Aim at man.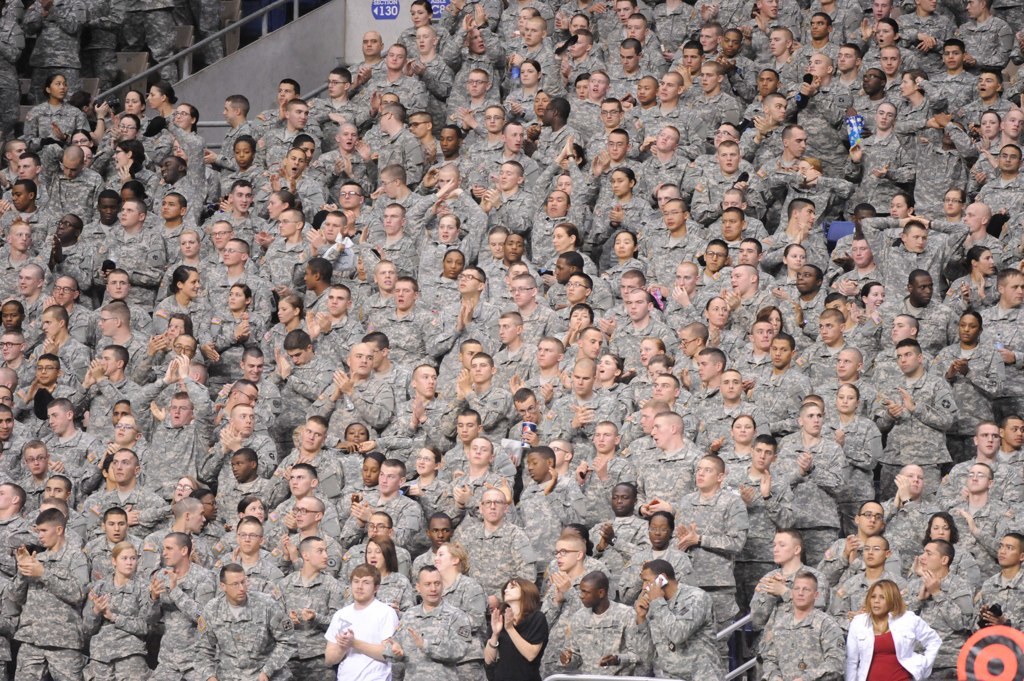
Aimed at <bbox>0, 329, 32, 384</bbox>.
